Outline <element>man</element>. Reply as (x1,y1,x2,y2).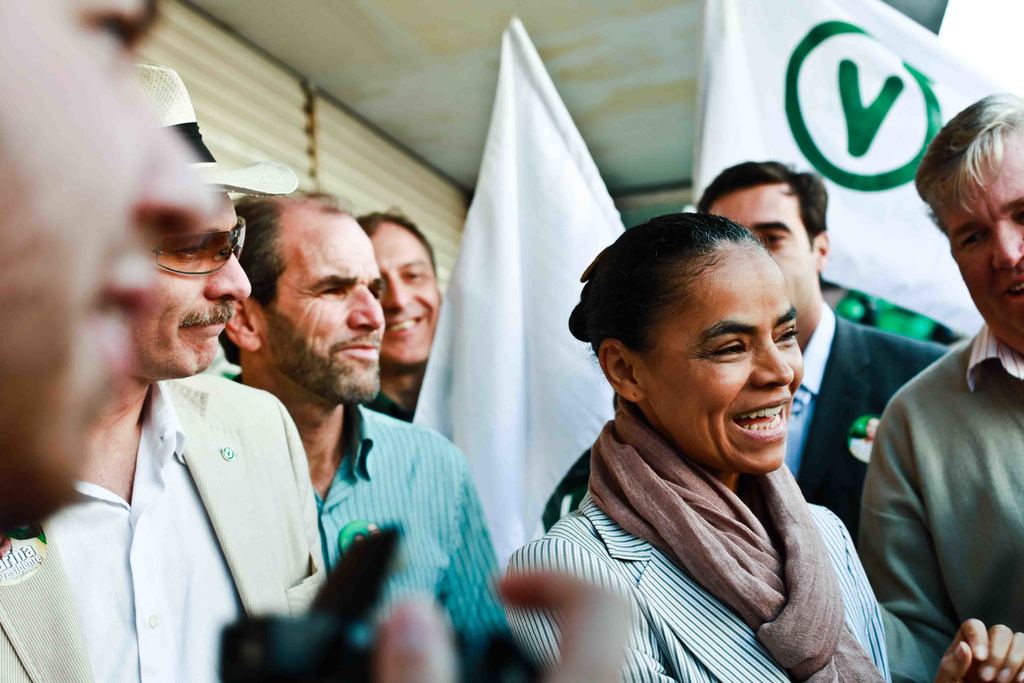
(701,162,954,552).
